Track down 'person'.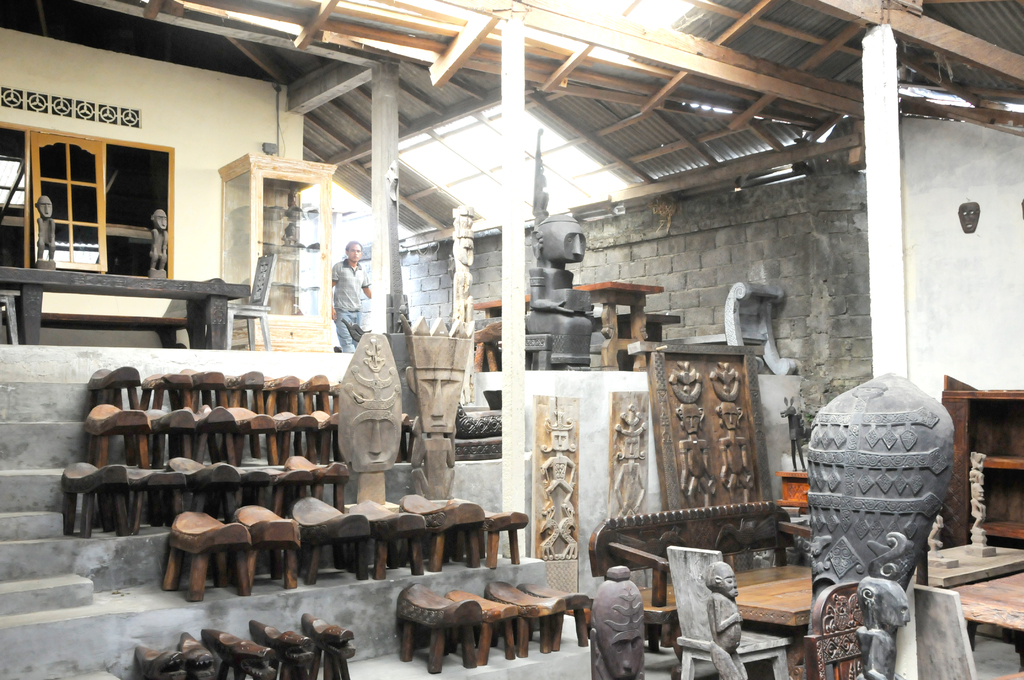
Tracked to bbox=[612, 406, 647, 517].
